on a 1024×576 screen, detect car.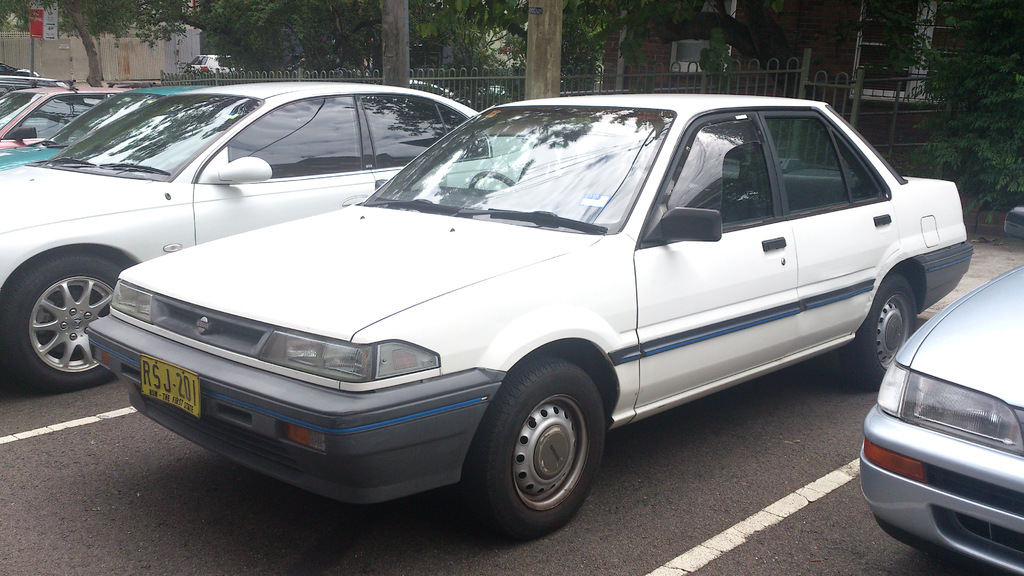
box(0, 84, 210, 172).
